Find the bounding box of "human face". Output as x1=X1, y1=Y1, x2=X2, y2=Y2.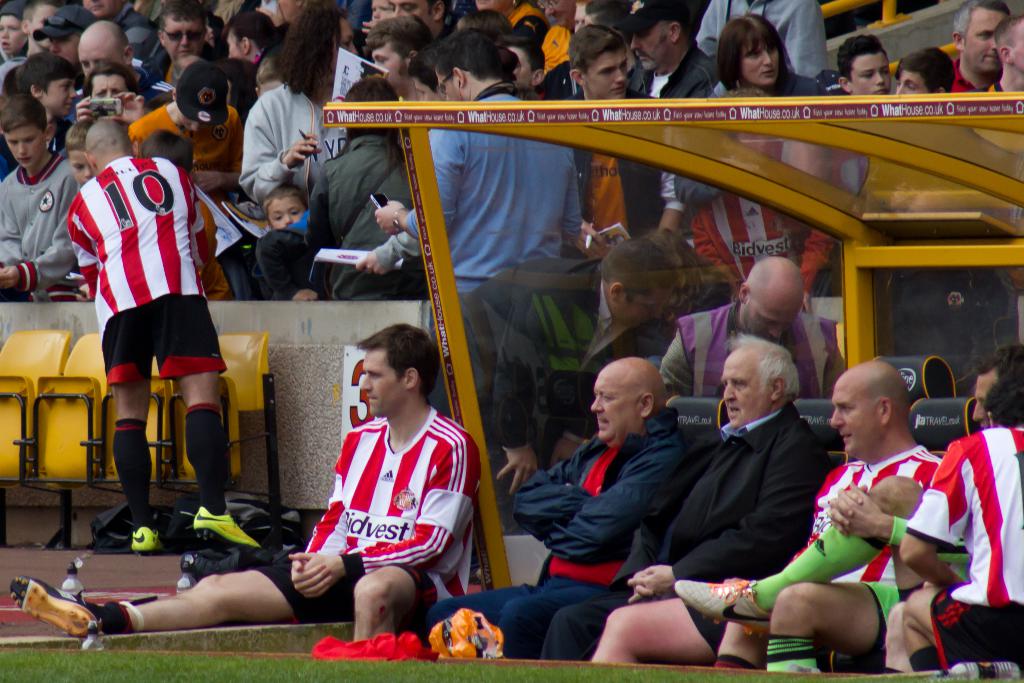
x1=742, y1=38, x2=779, y2=85.
